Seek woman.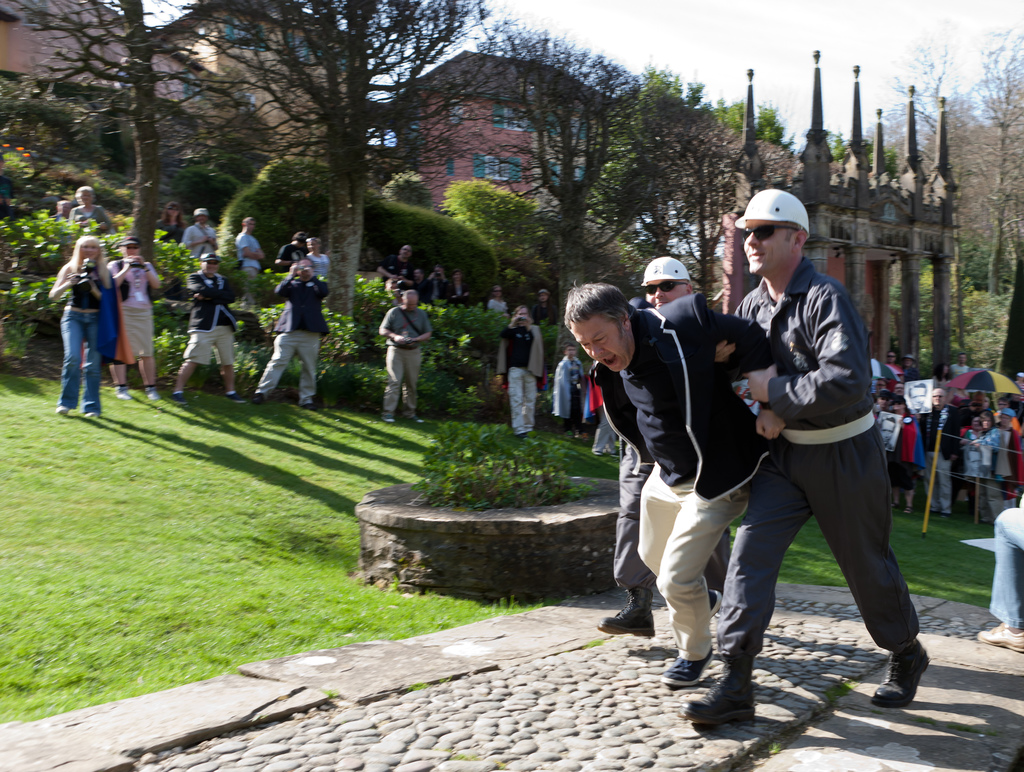
bbox(888, 394, 925, 515).
